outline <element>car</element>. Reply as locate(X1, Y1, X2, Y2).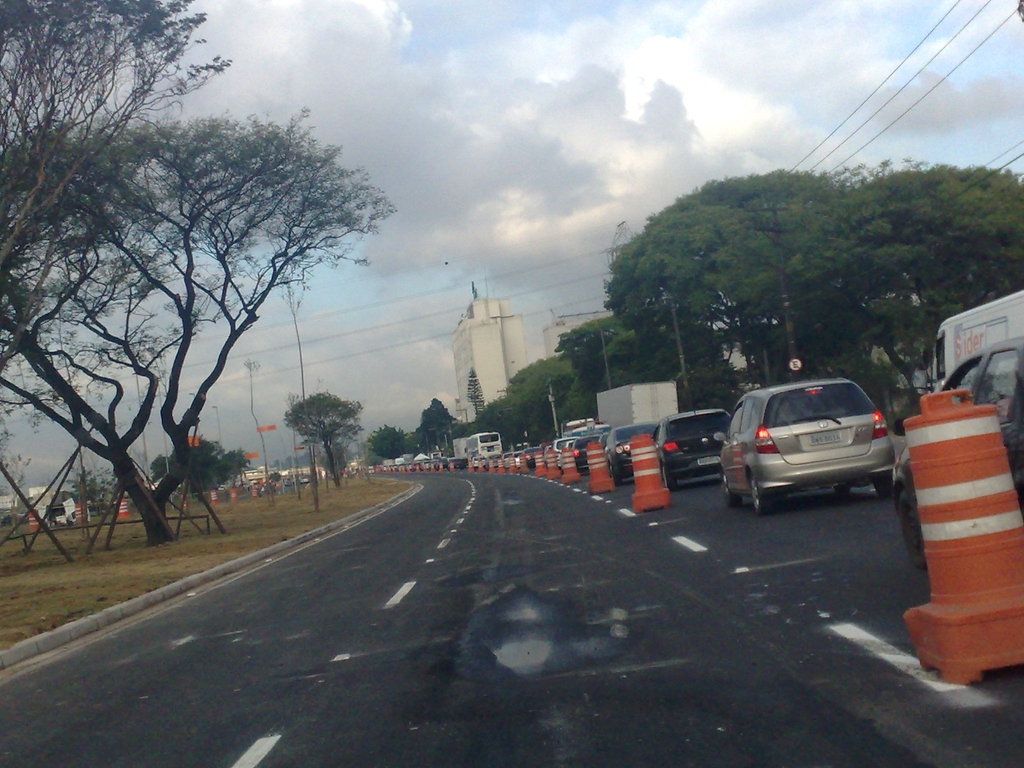
locate(710, 358, 899, 519).
